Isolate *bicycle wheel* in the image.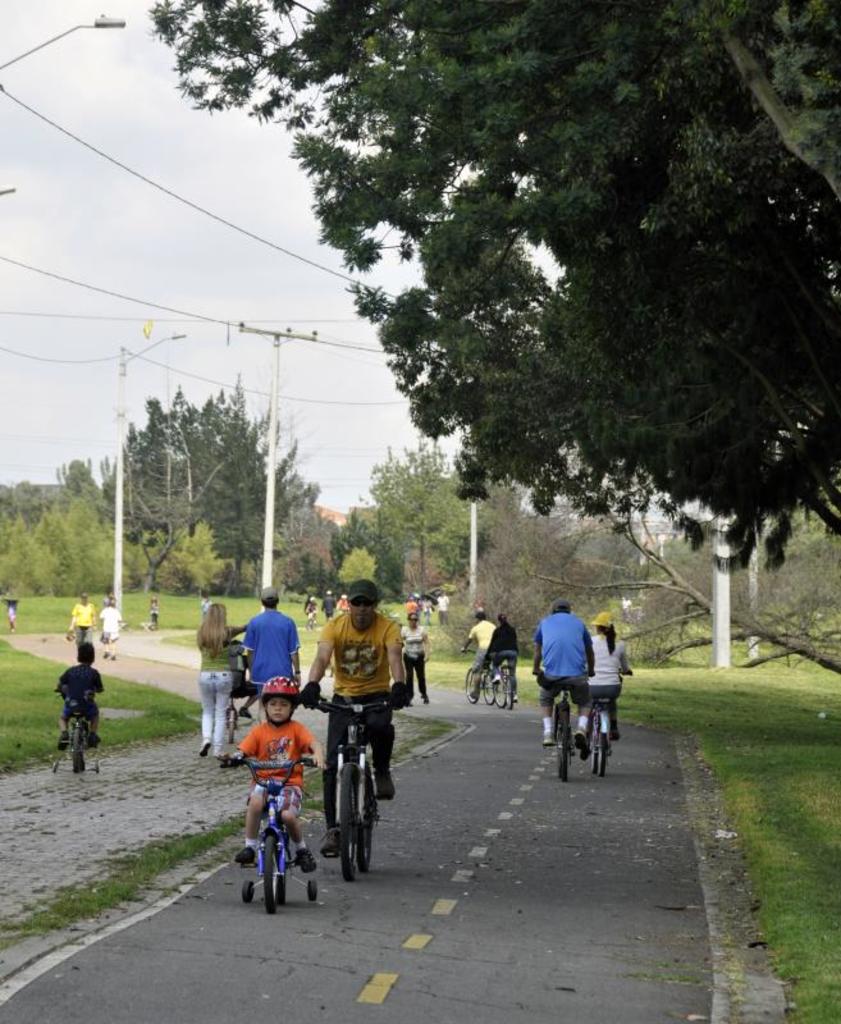
Isolated region: box=[364, 750, 381, 874].
